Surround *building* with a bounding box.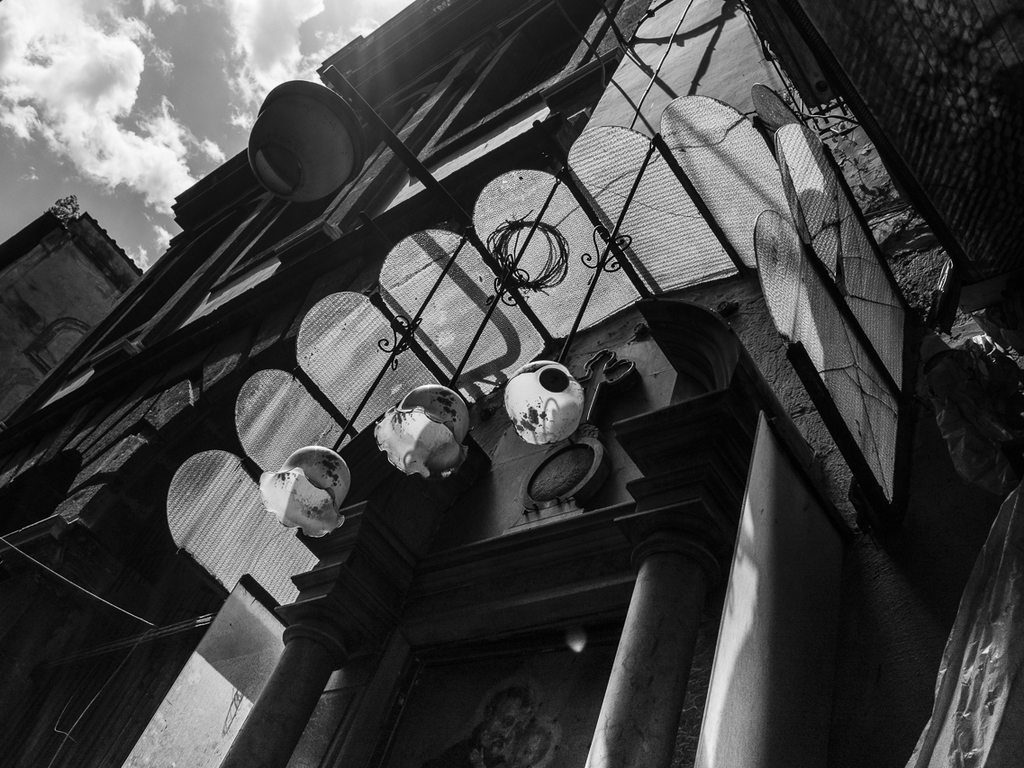
0:207:147:429.
